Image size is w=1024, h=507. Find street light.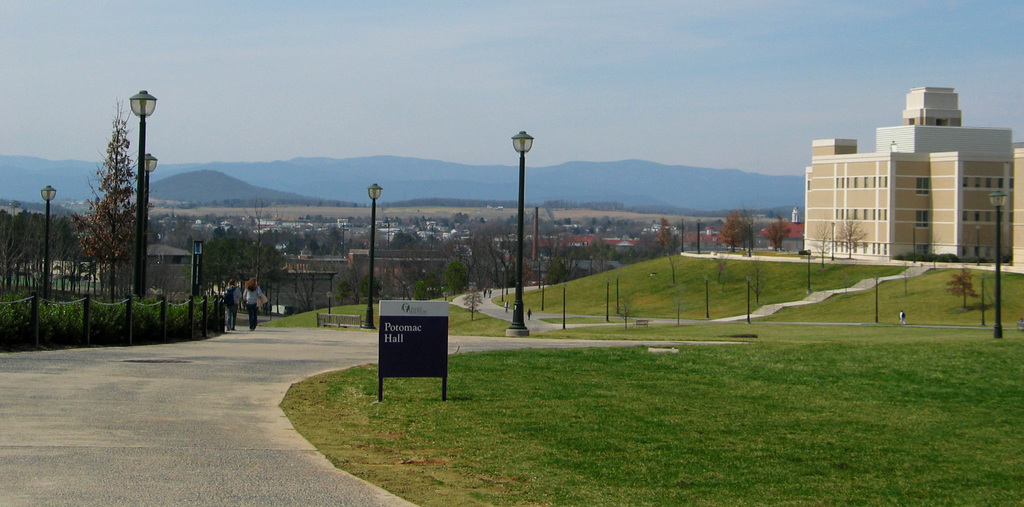
crop(605, 273, 609, 322).
